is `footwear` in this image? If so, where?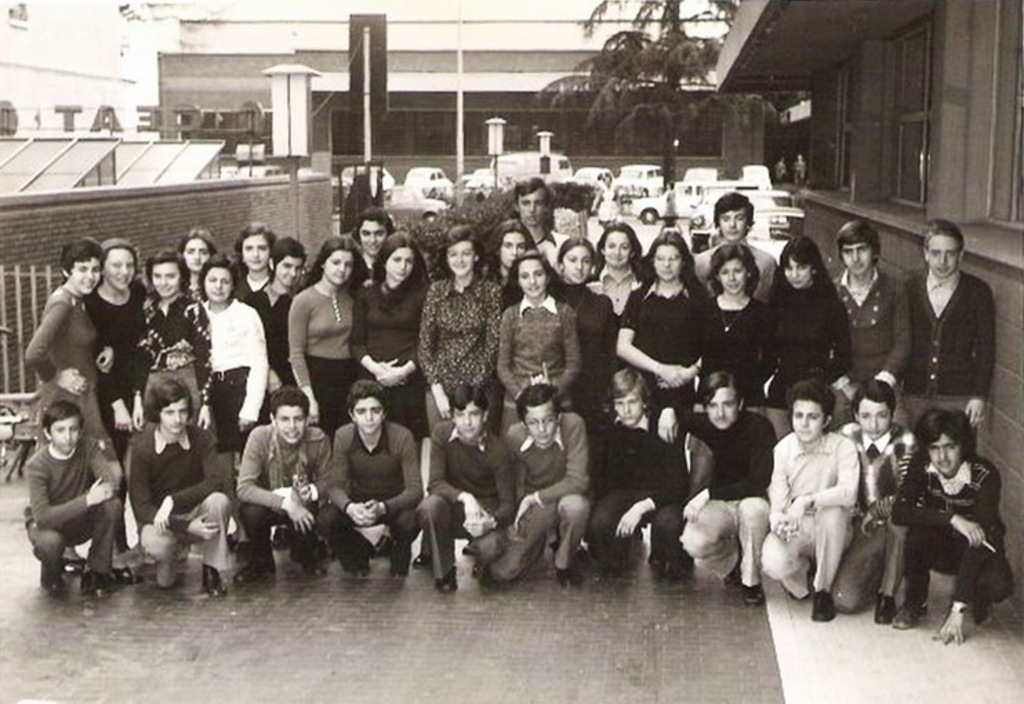
Yes, at bbox=(84, 573, 113, 596).
